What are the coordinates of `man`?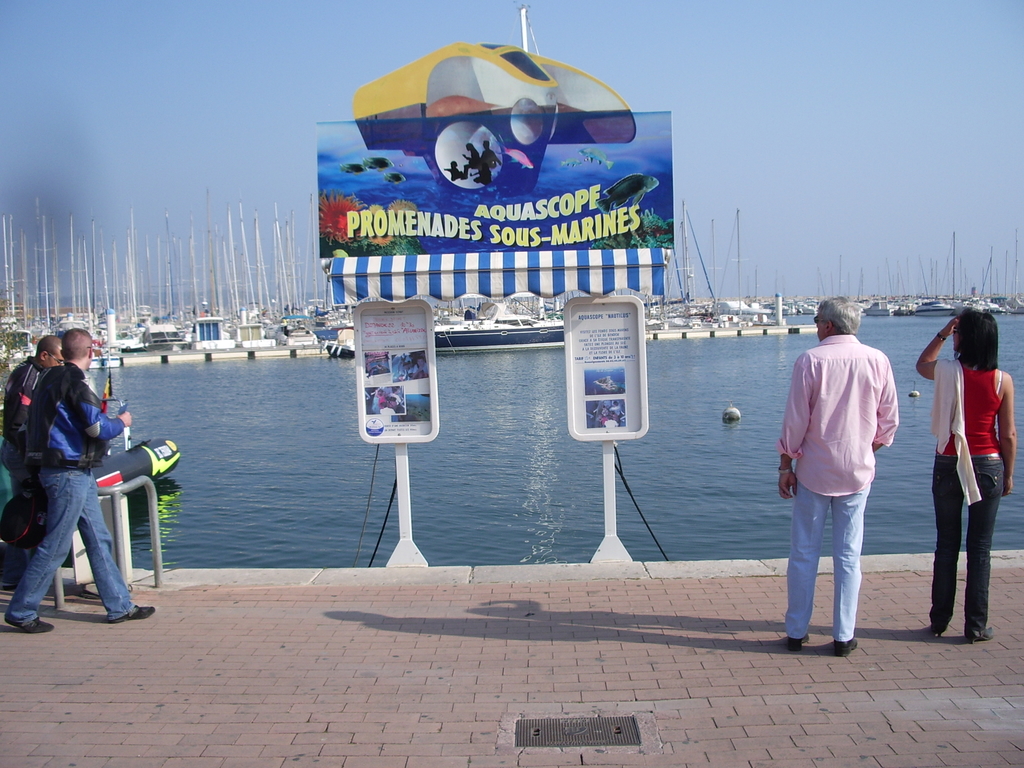
Rect(396, 362, 411, 380).
